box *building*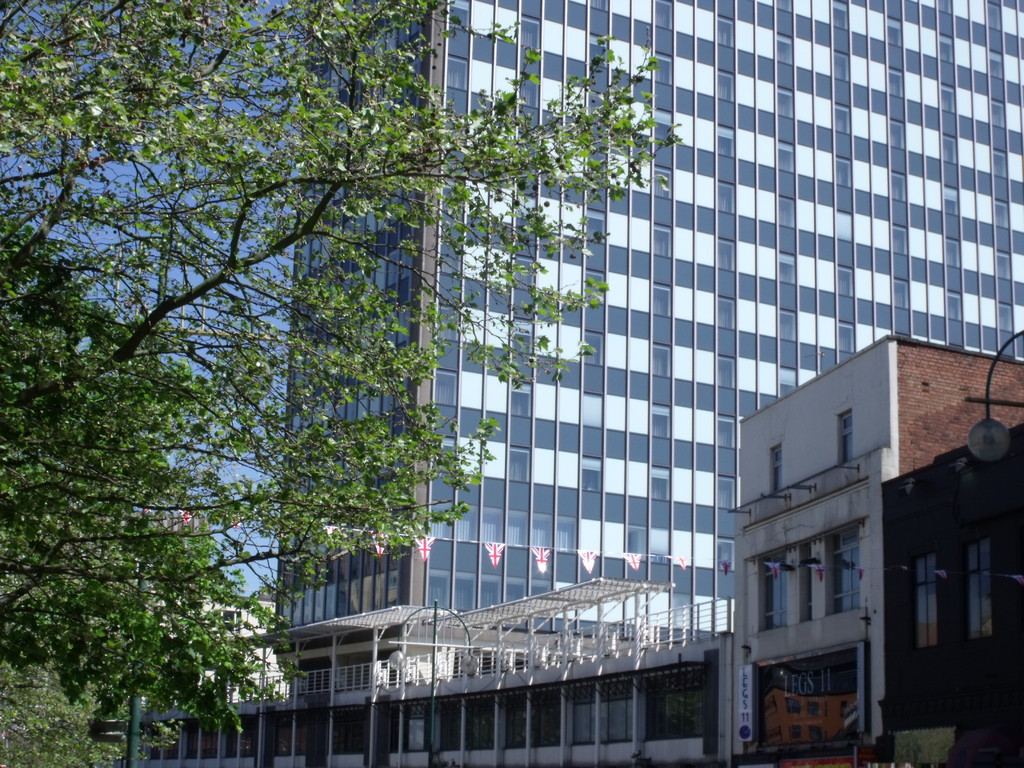
728 326 1023 762
